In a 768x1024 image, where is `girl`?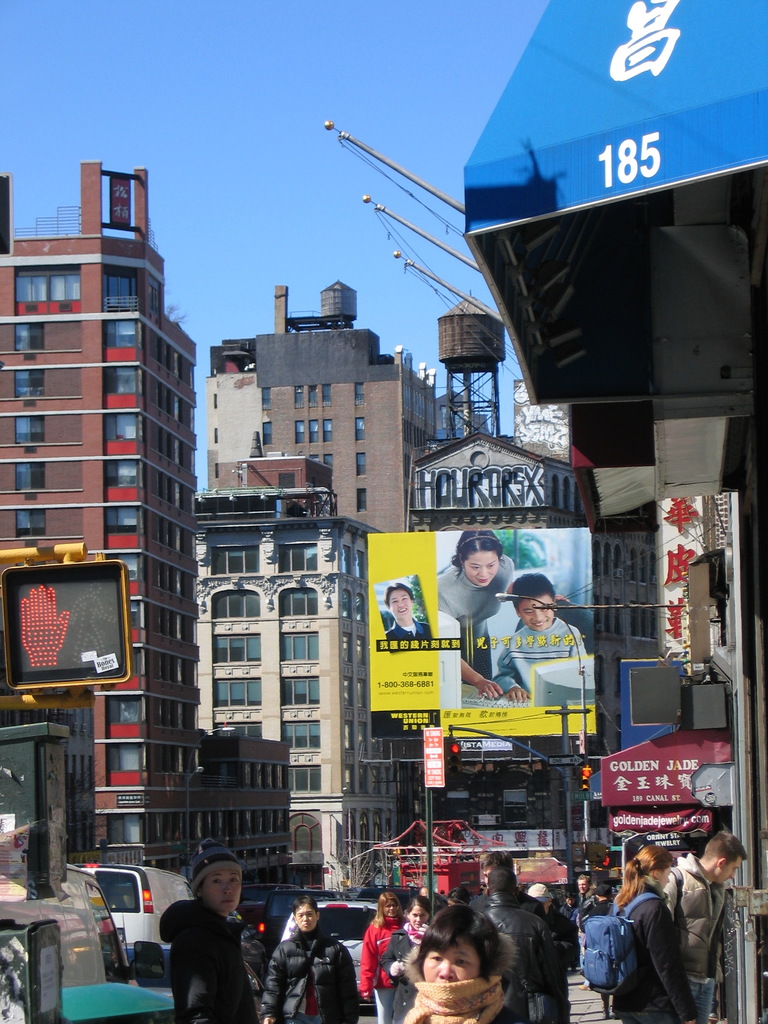
bbox=(382, 899, 433, 1023).
